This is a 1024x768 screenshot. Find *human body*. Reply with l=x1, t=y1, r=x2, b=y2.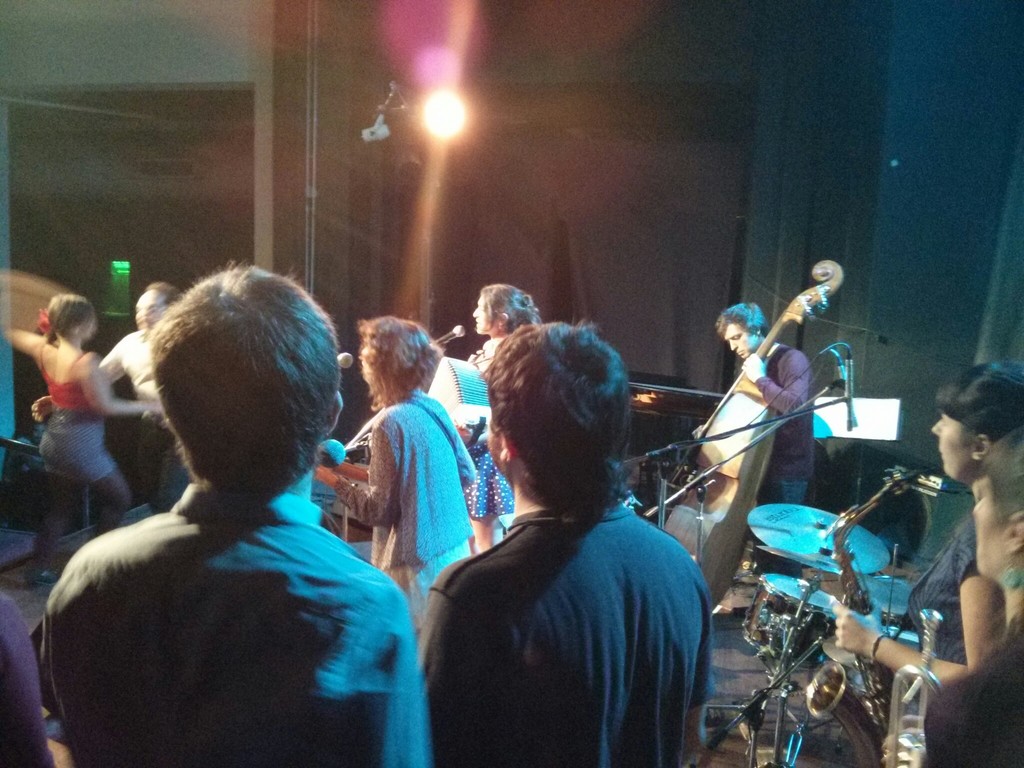
l=300, t=310, r=479, b=620.
